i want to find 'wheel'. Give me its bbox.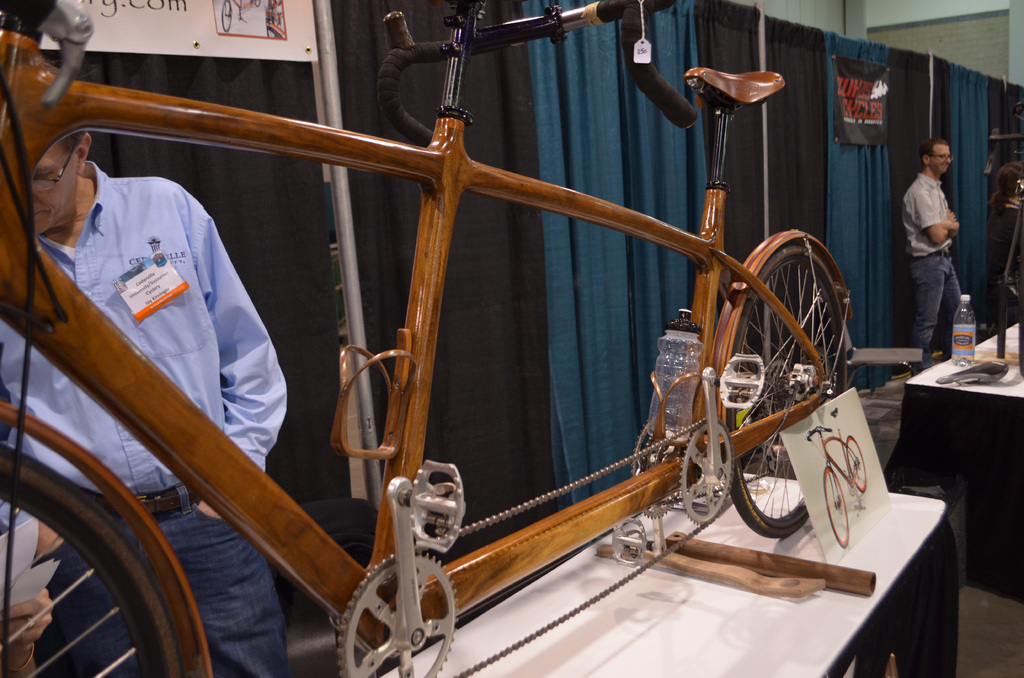
825,469,849,545.
